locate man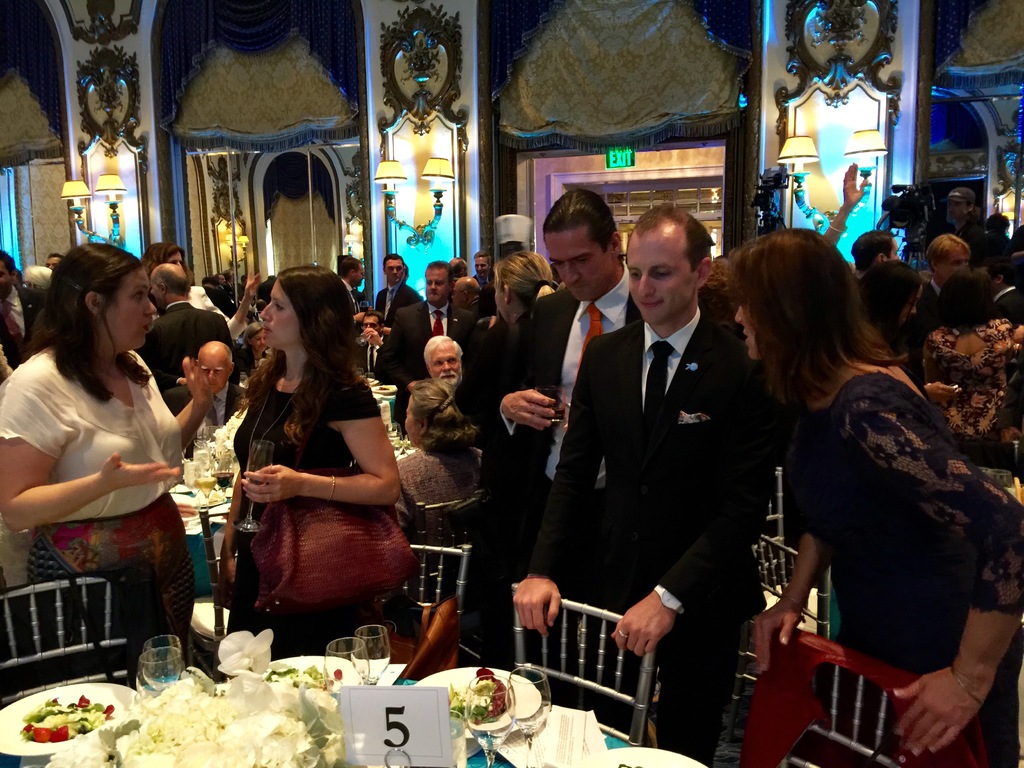
bbox=[0, 248, 36, 369]
